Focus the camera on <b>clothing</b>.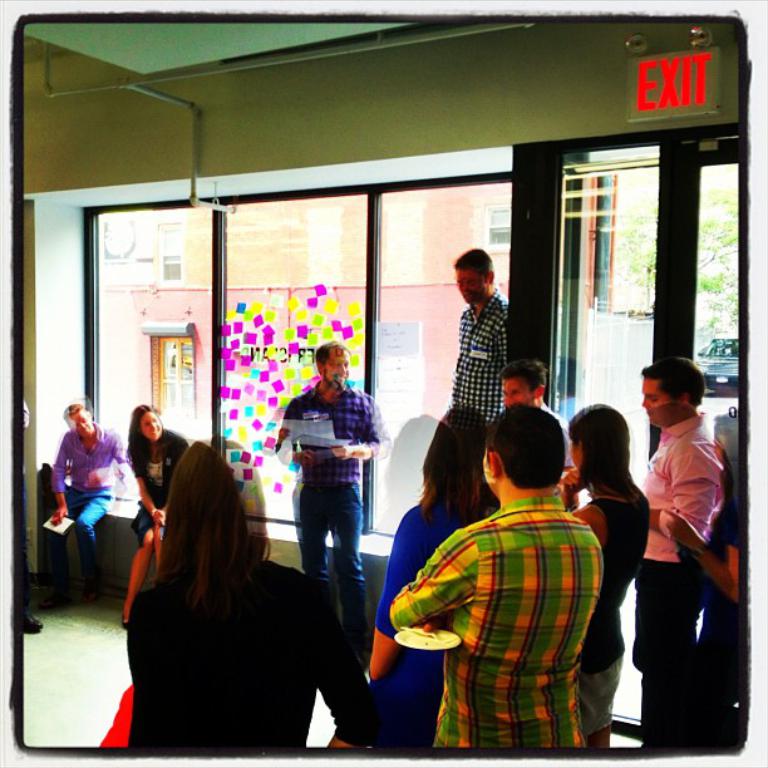
Focus region: 632:414:723:753.
